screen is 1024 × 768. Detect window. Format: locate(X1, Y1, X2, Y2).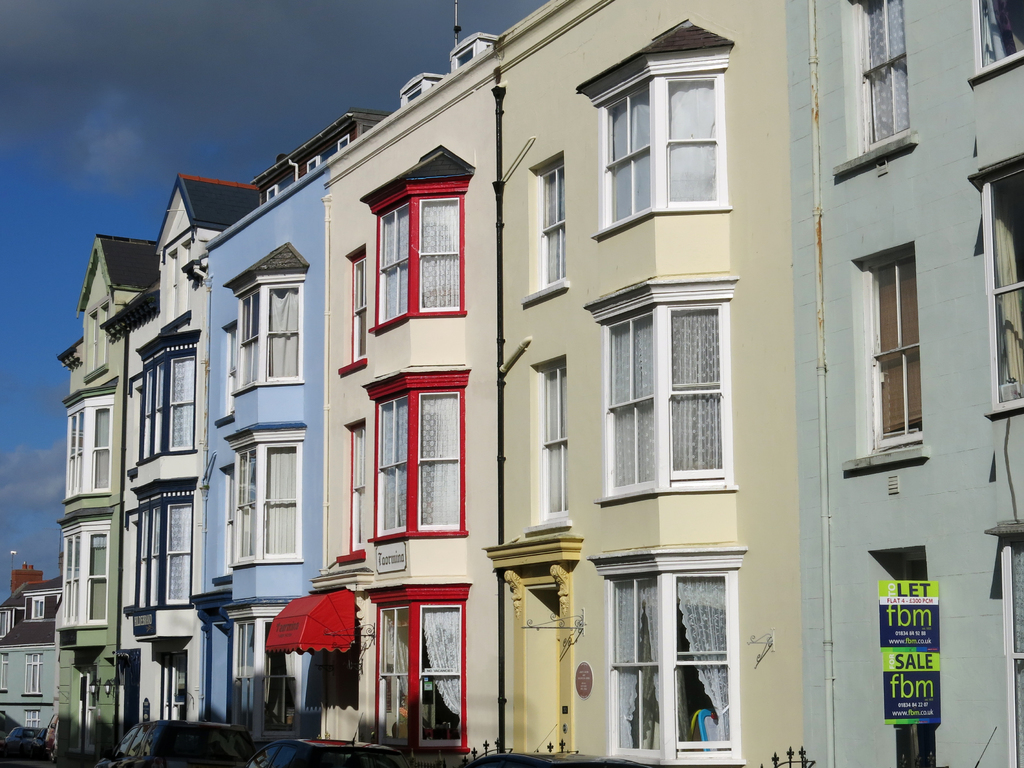
locate(366, 364, 472, 540).
